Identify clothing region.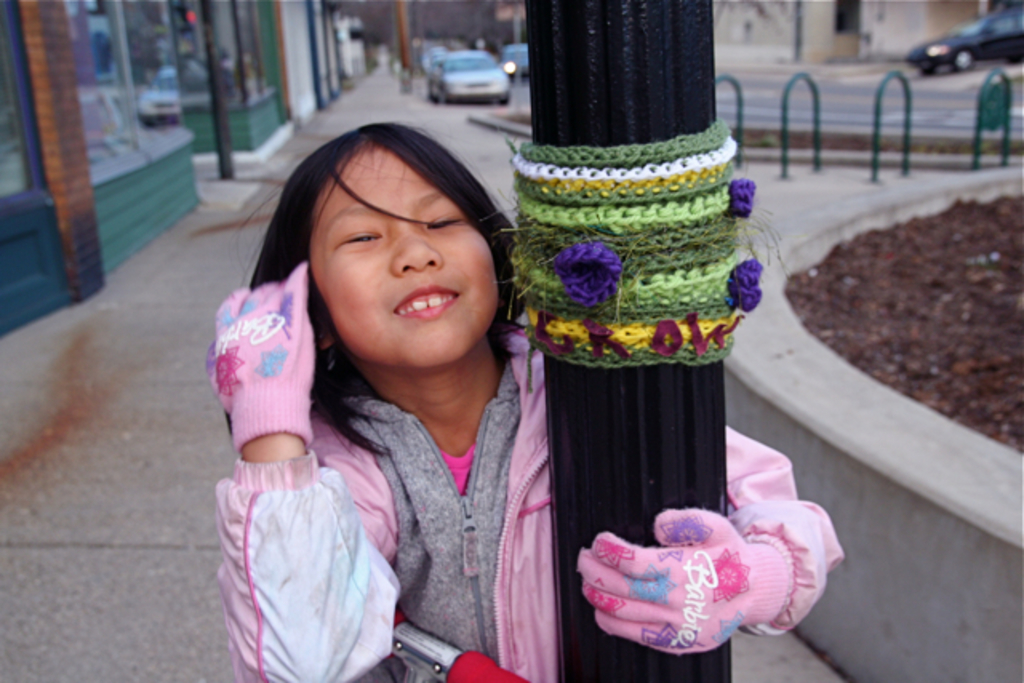
Region: 200 310 843 680.
